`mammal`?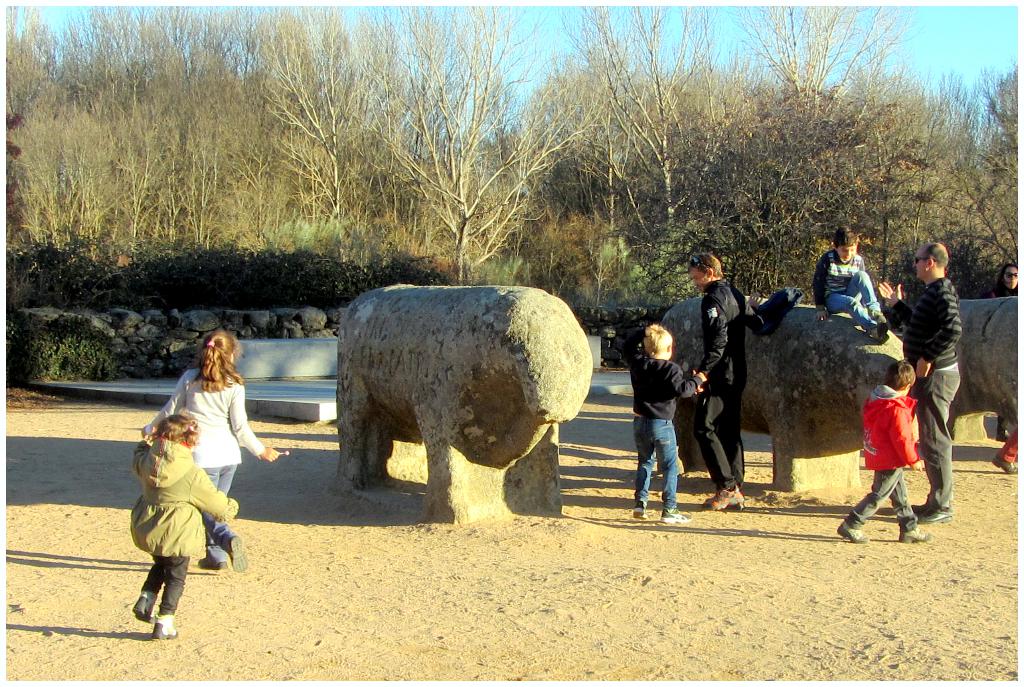
crop(808, 223, 892, 346)
